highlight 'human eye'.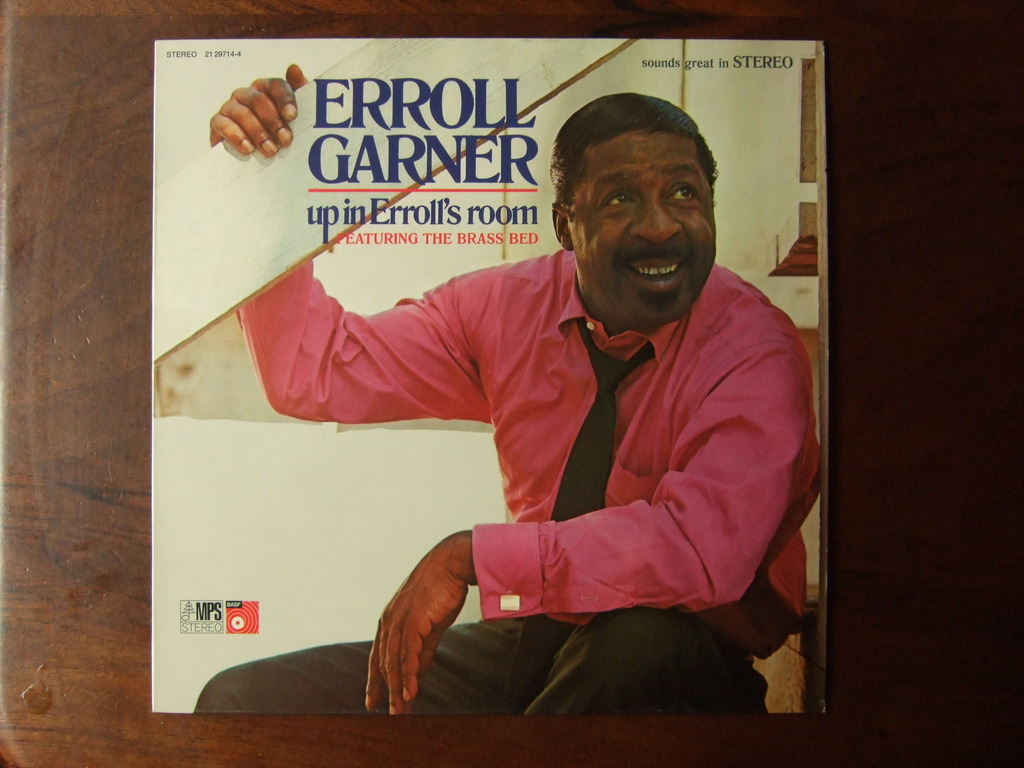
Highlighted region: (x1=602, y1=188, x2=637, y2=214).
